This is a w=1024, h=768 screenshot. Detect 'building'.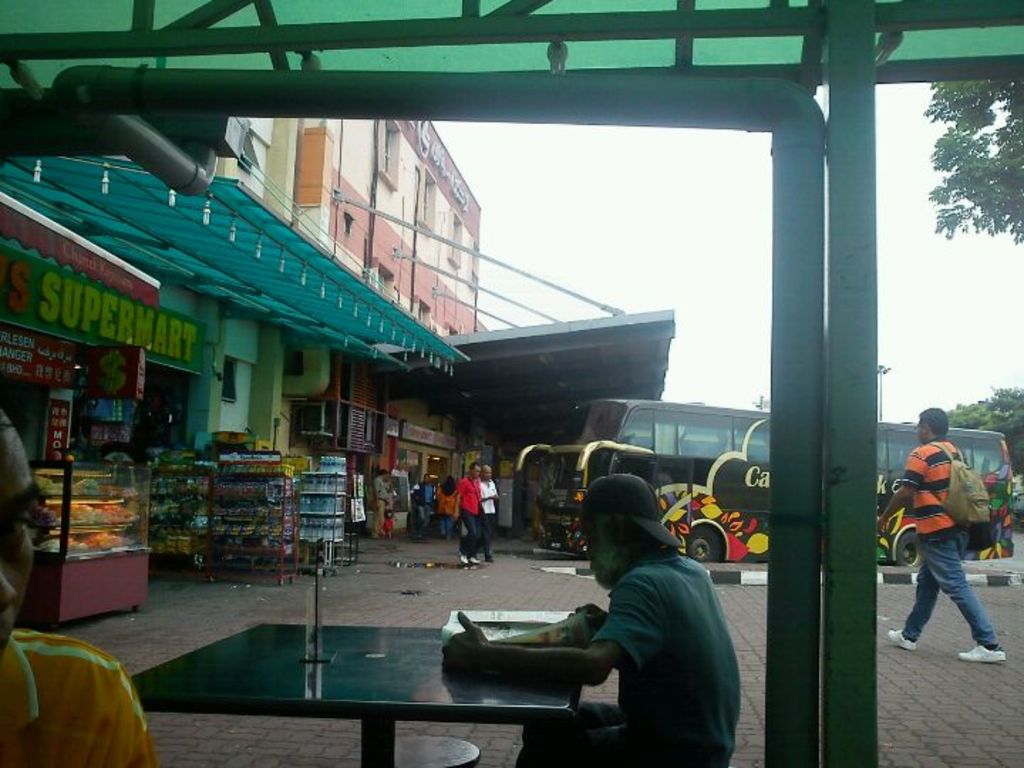
region(317, 118, 482, 549).
